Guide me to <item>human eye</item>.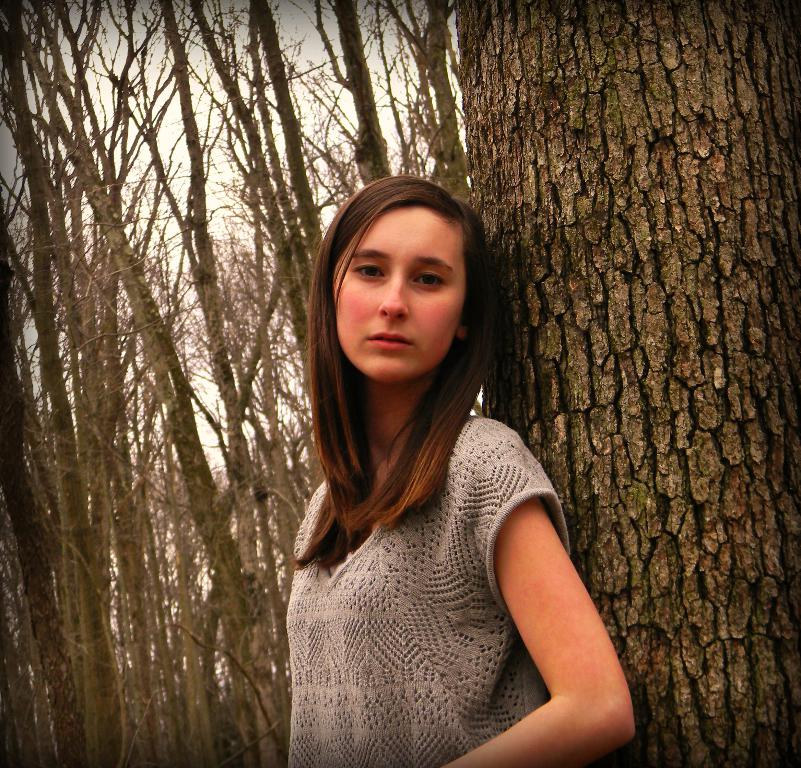
Guidance: x1=349, y1=258, x2=392, y2=281.
